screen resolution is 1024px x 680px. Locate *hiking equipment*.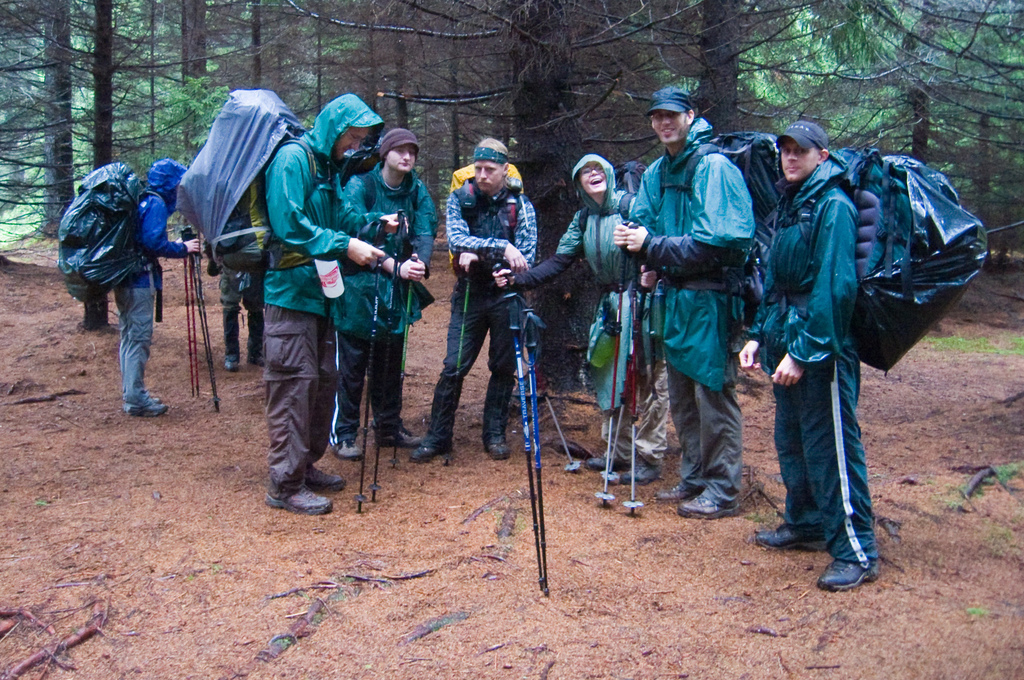
(left=175, top=85, right=333, bottom=279).
